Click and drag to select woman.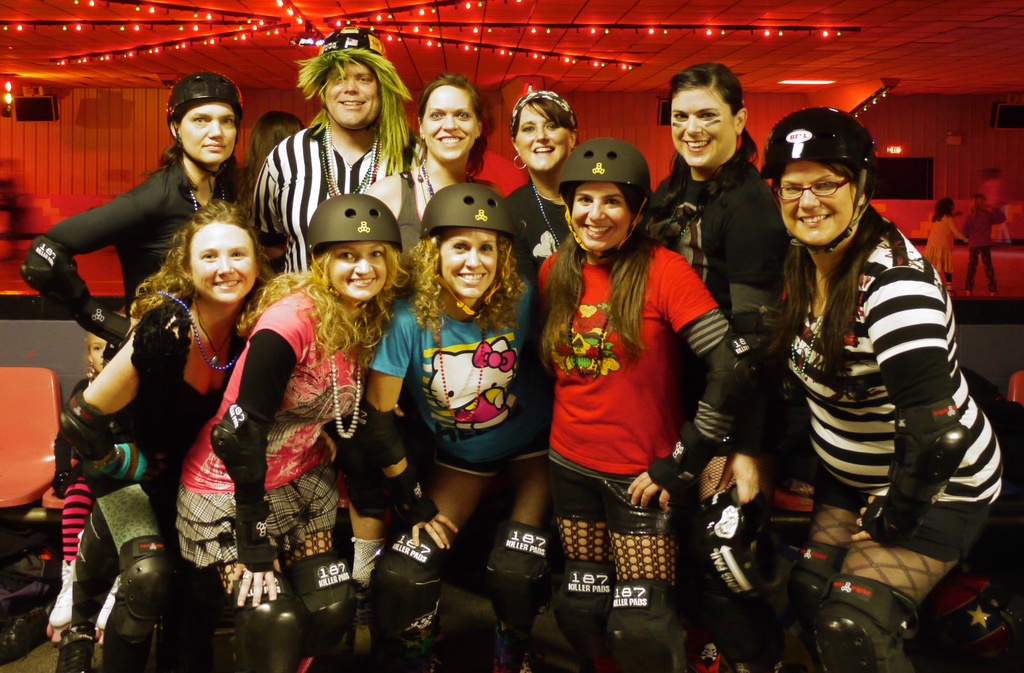
Selection: {"x1": 639, "y1": 61, "x2": 790, "y2": 665}.
